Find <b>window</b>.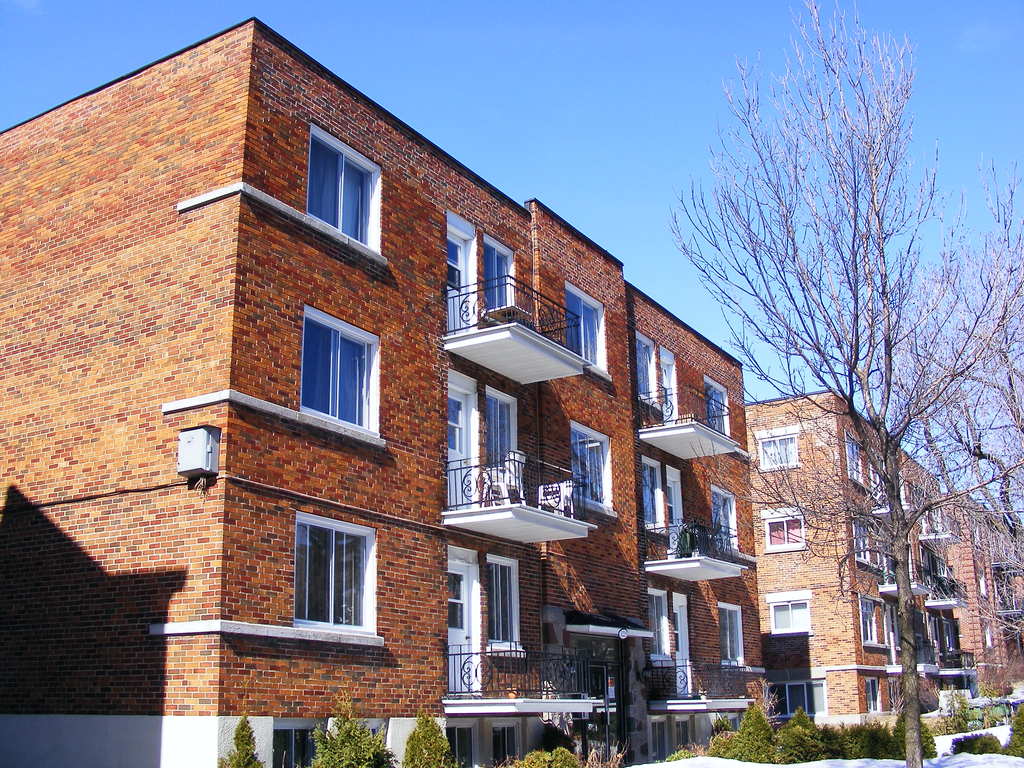
region(483, 237, 598, 371).
